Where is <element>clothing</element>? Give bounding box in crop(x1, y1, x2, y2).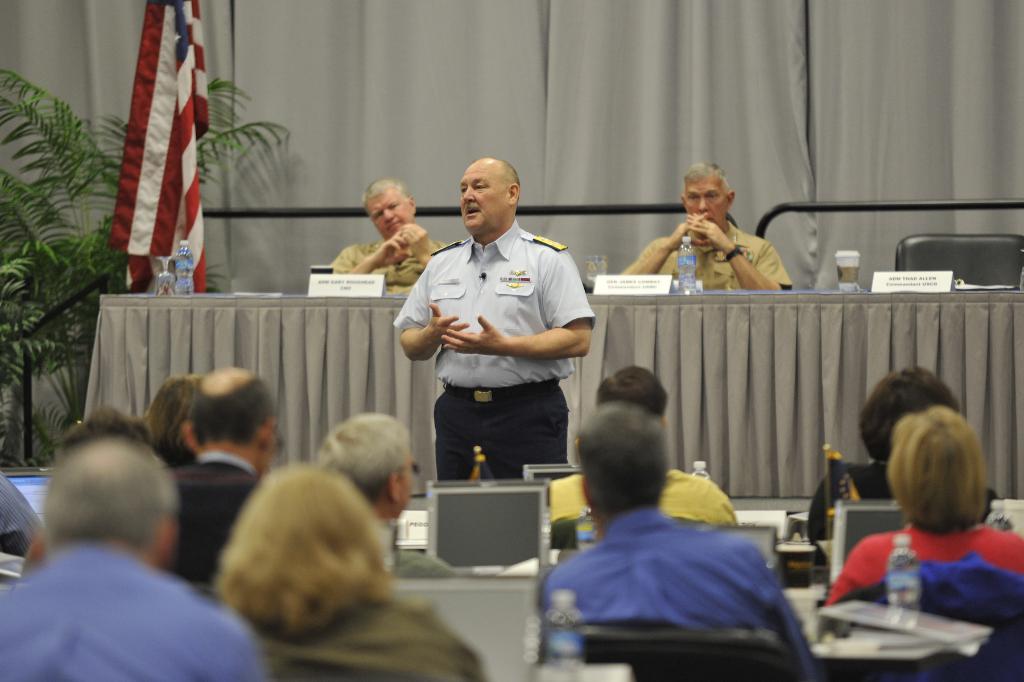
crop(818, 460, 987, 535).
